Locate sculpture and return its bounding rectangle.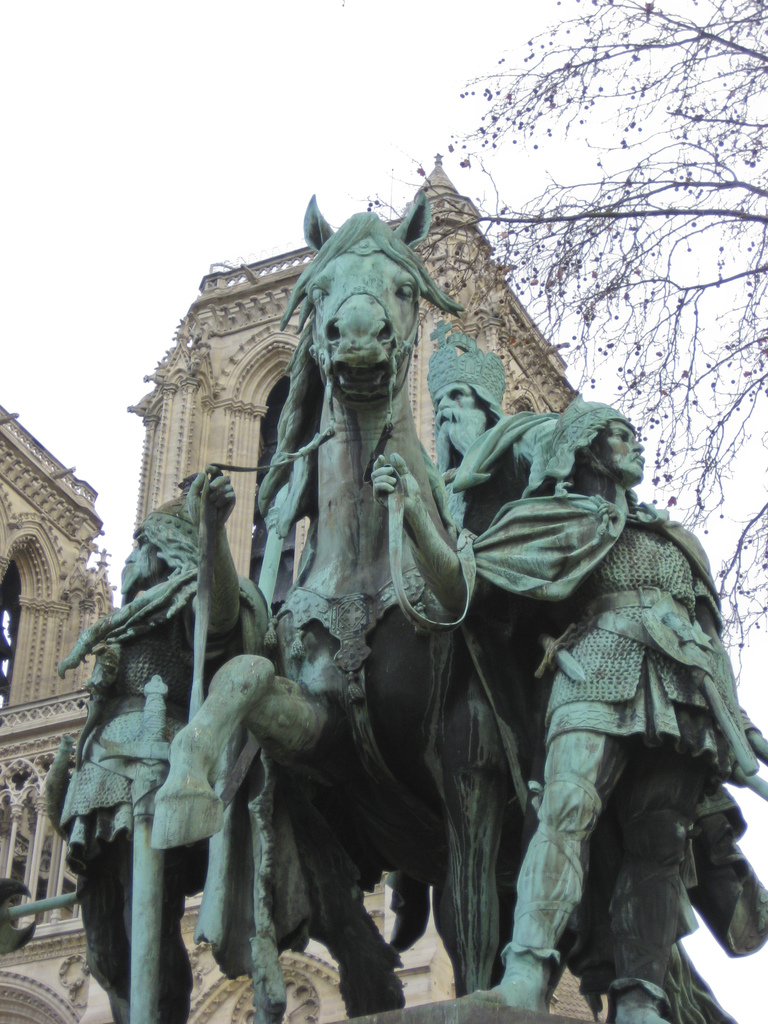
crop(0, 157, 767, 1021).
